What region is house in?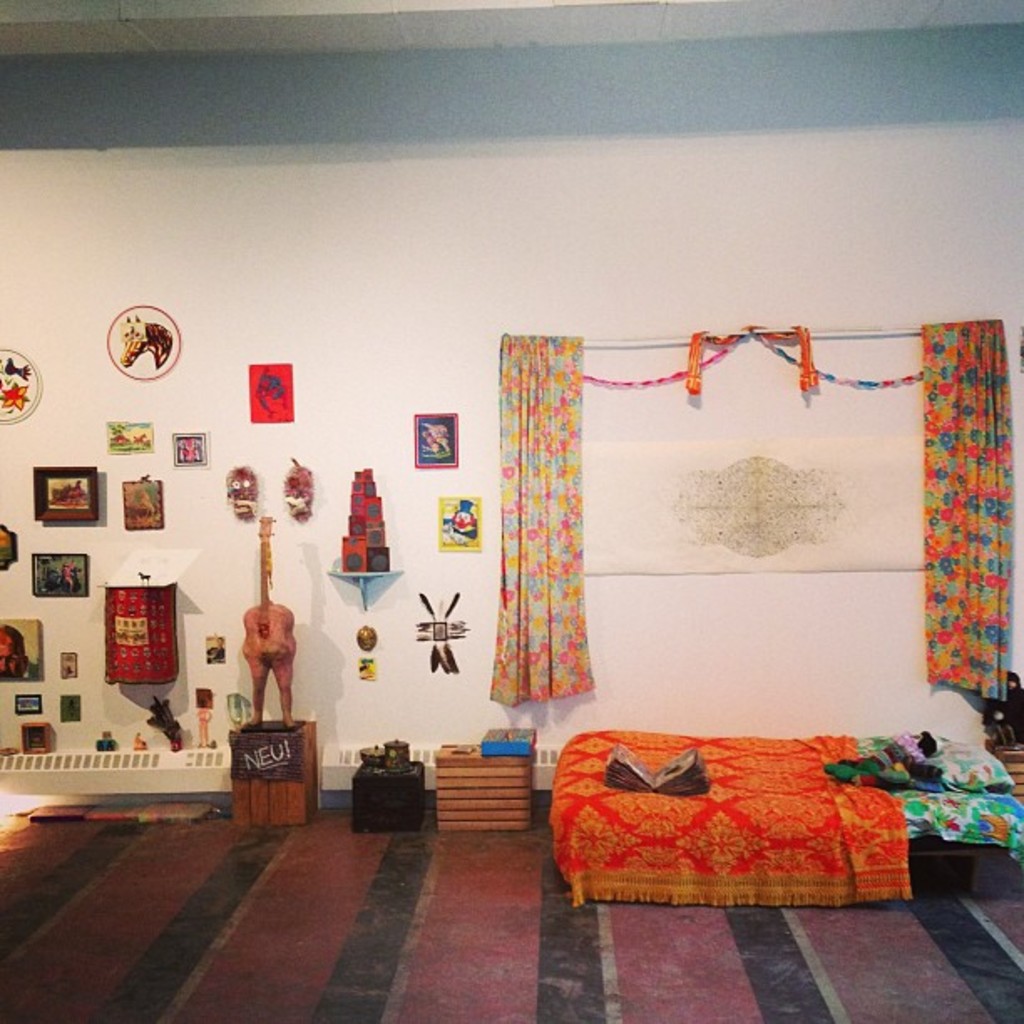
bbox(13, 70, 1023, 964).
